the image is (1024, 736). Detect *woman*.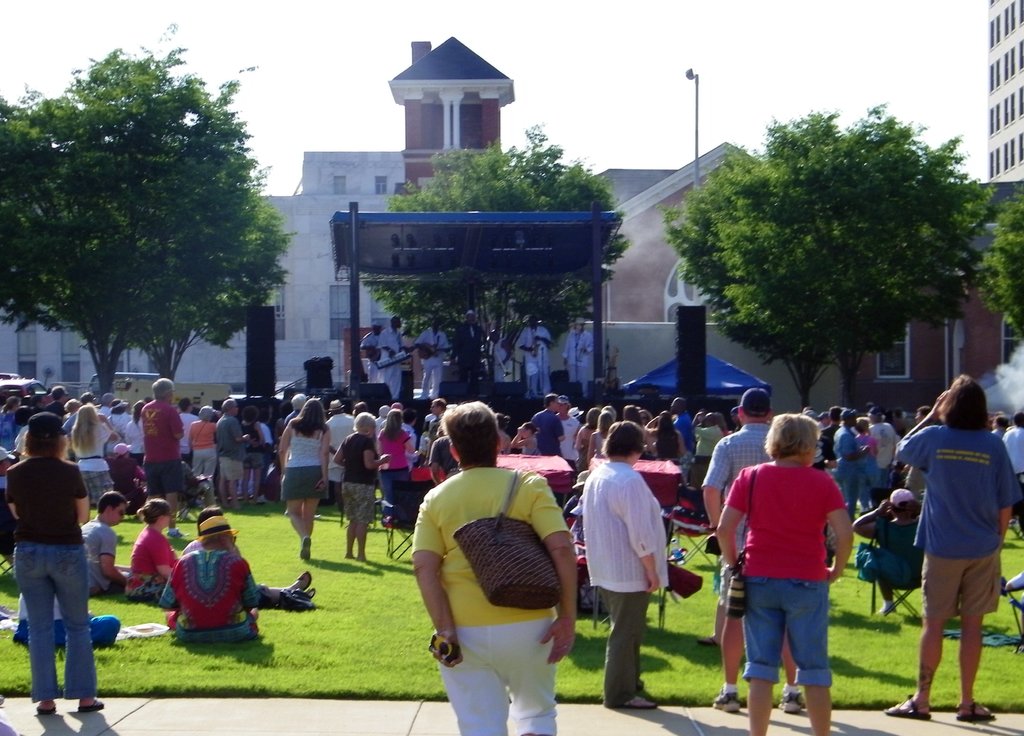
Detection: region(857, 413, 877, 508).
